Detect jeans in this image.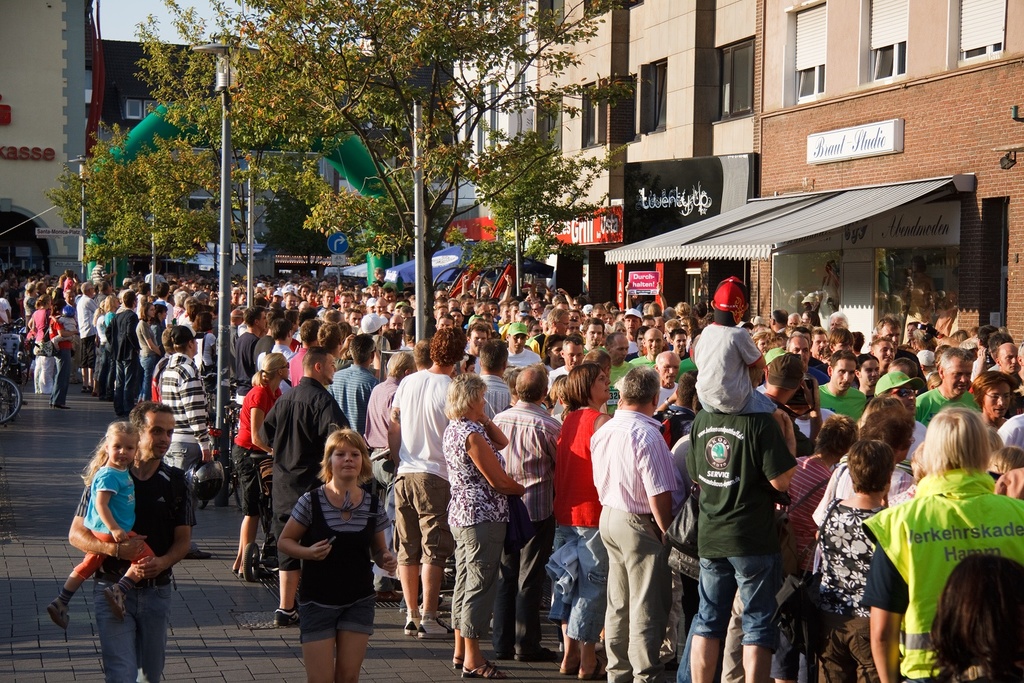
Detection: detection(694, 553, 767, 645).
